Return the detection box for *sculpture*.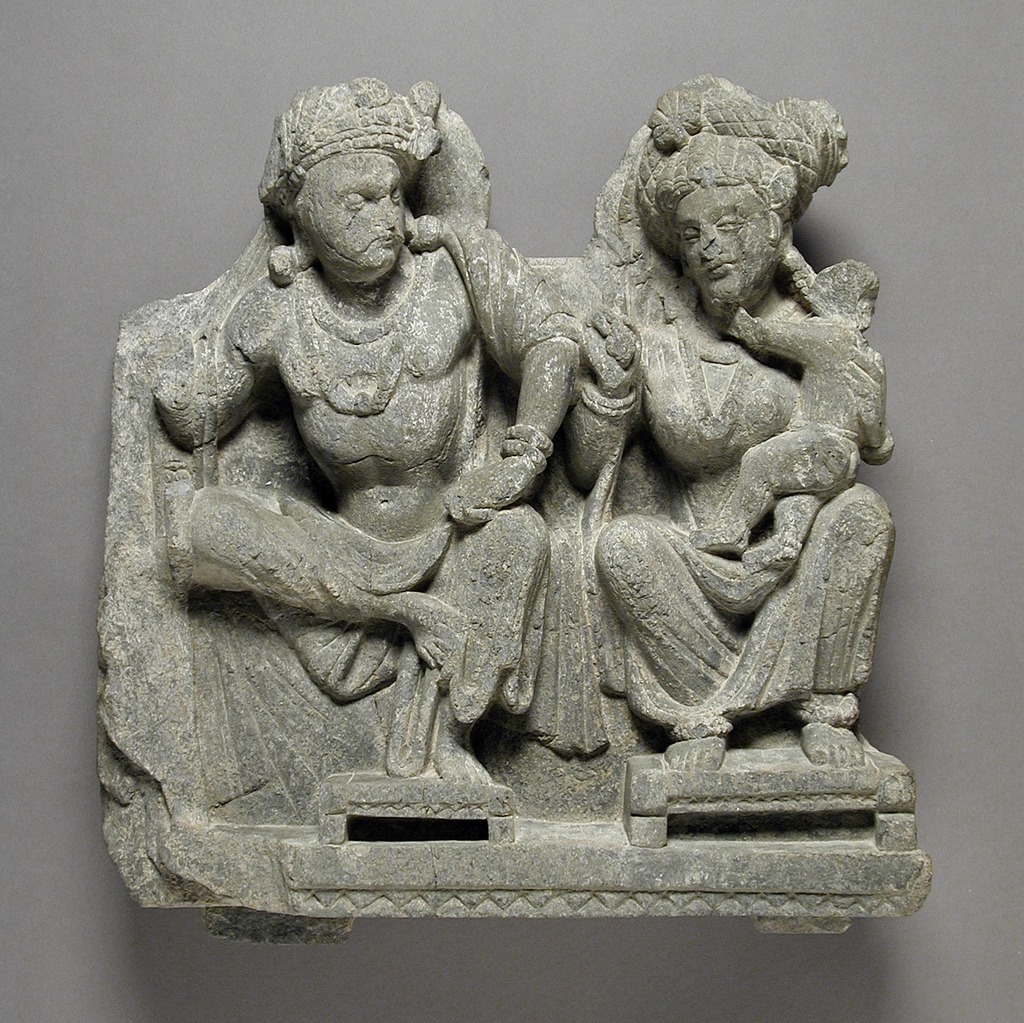
select_region(63, 77, 951, 931).
